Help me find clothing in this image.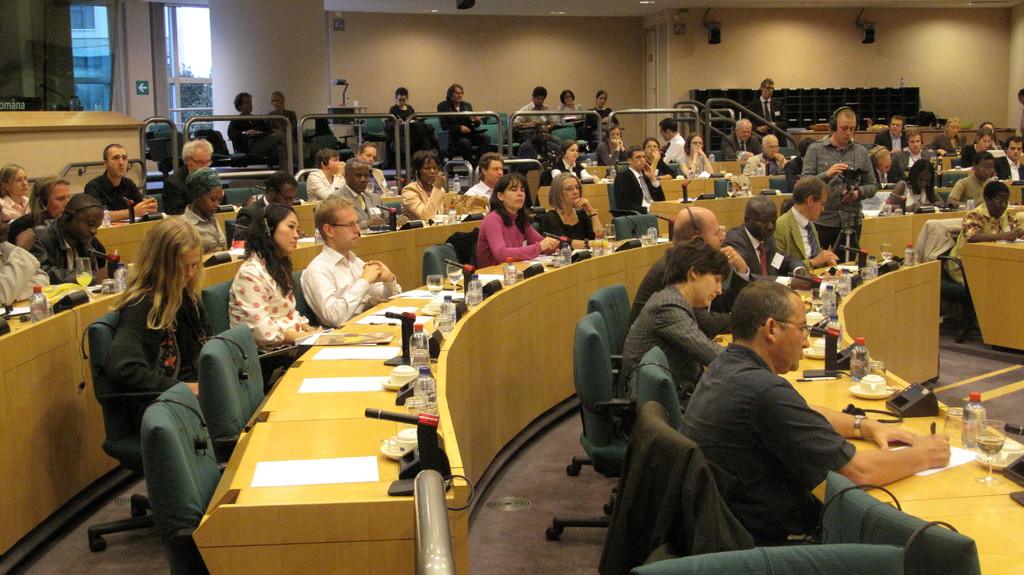
Found it: BBox(674, 154, 703, 179).
